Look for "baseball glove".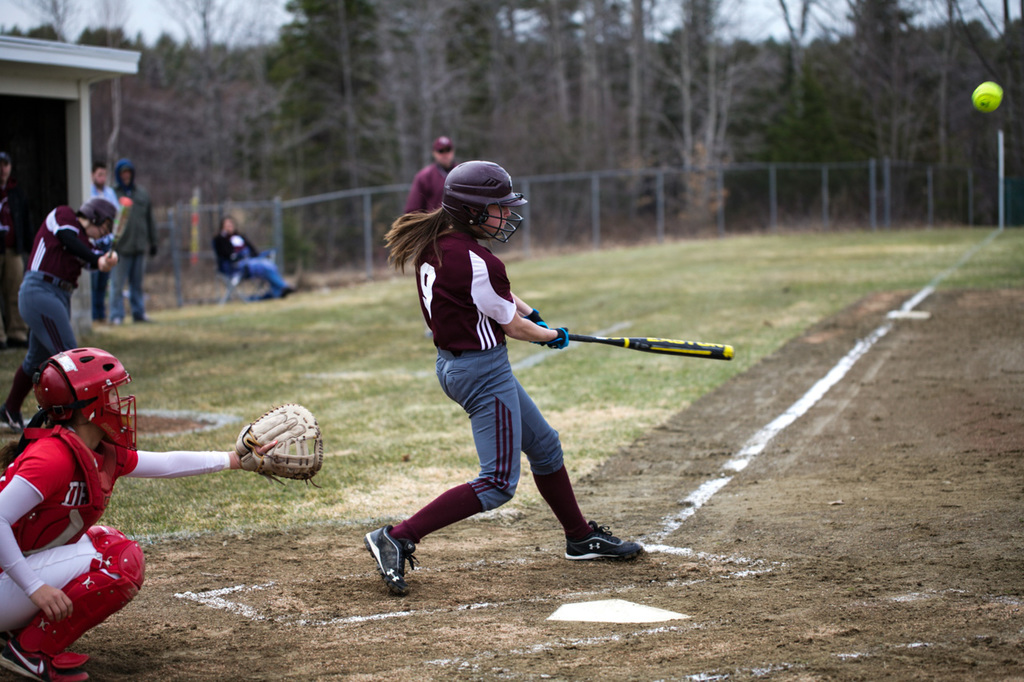
Found: 233, 400, 324, 489.
